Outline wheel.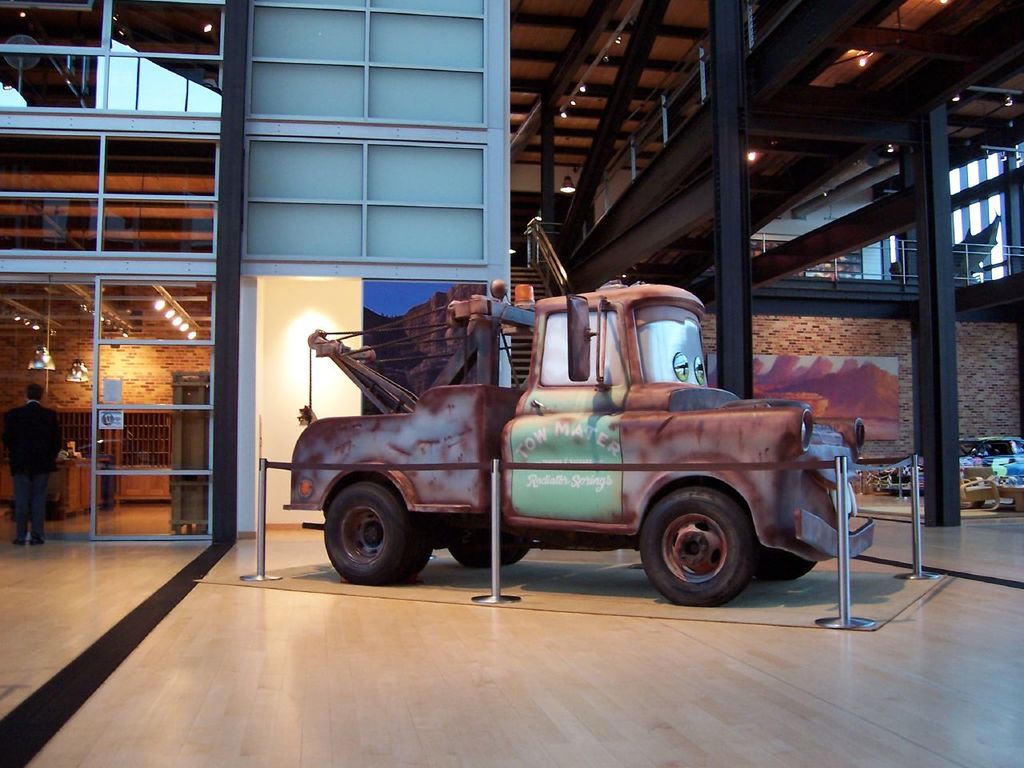
Outline: <box>753,550,810,579</box>.
